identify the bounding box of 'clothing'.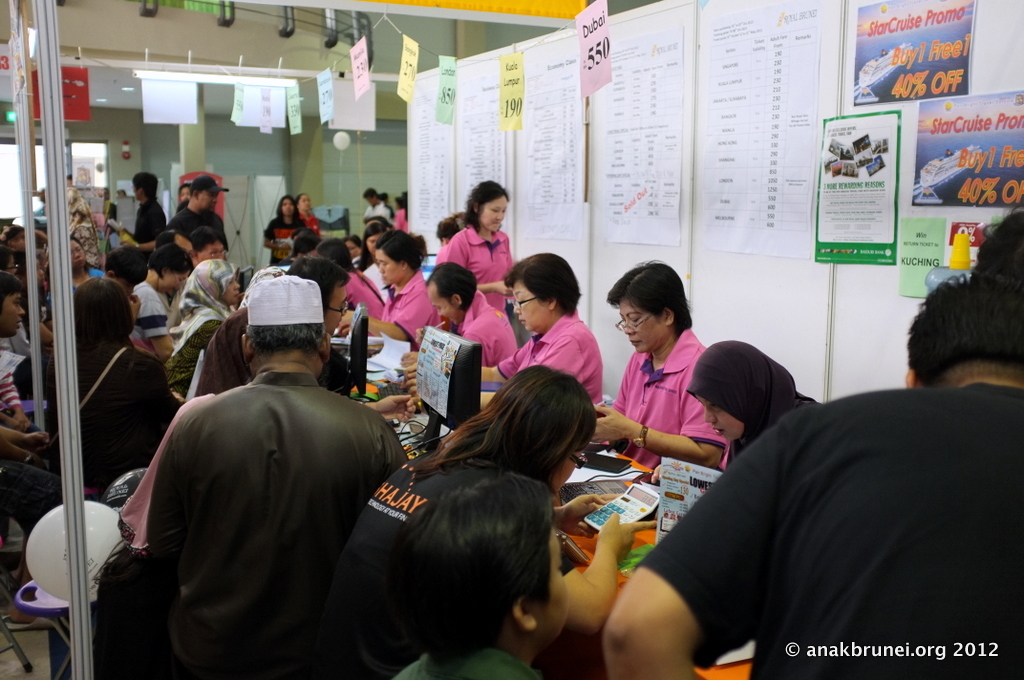
442 222 515 311.
